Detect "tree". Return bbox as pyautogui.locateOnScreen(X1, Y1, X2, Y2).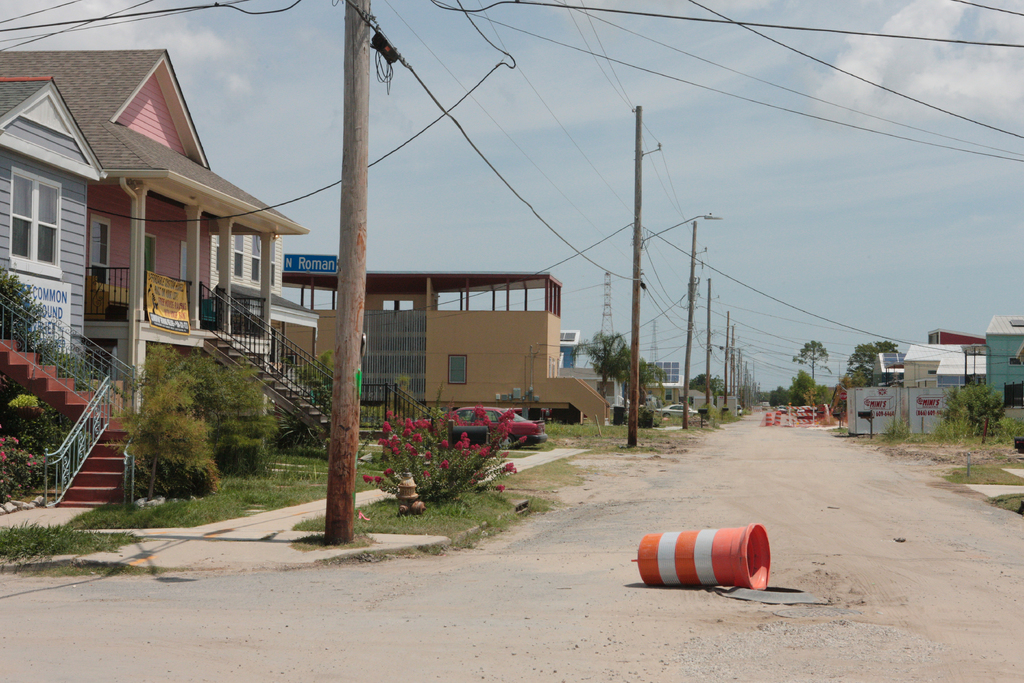
pyautogui.locateOnScreen(947, 386, 1015, 447).
